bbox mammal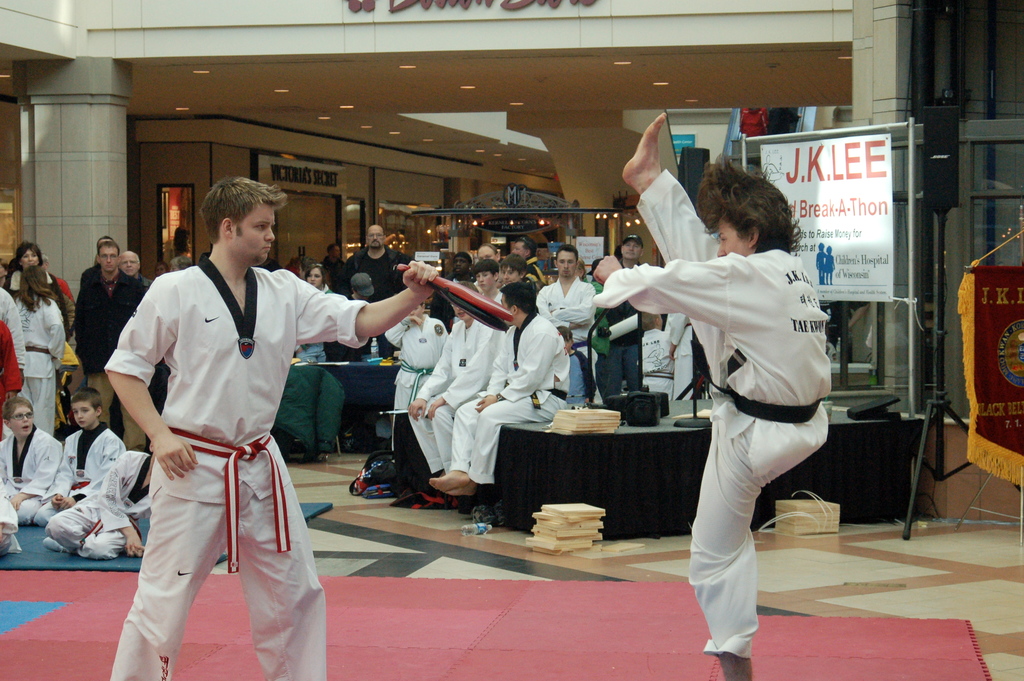
rect(641, 306, 678, 401)
